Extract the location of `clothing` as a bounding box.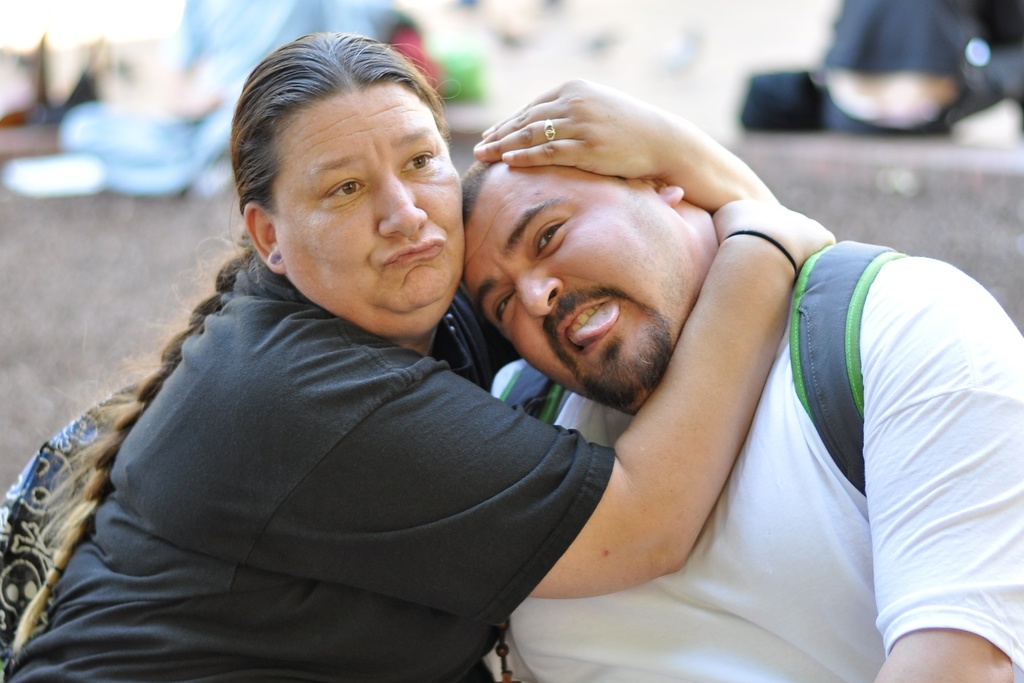
locate(54, 0, 378, 184).
